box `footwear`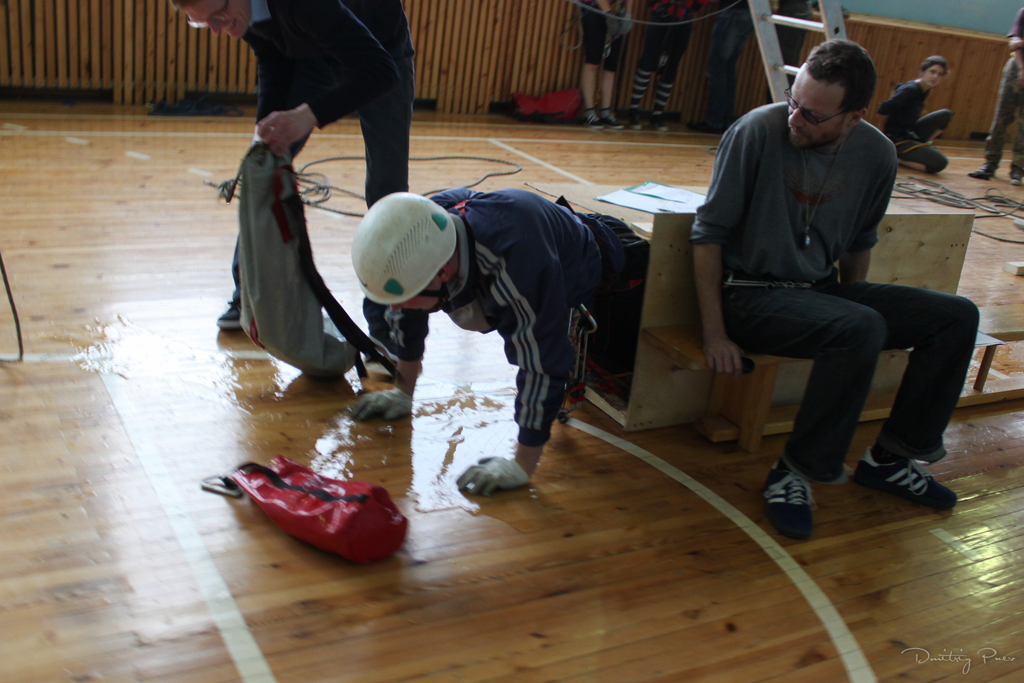
x1=765, y1=457, x2=820, y2=541
